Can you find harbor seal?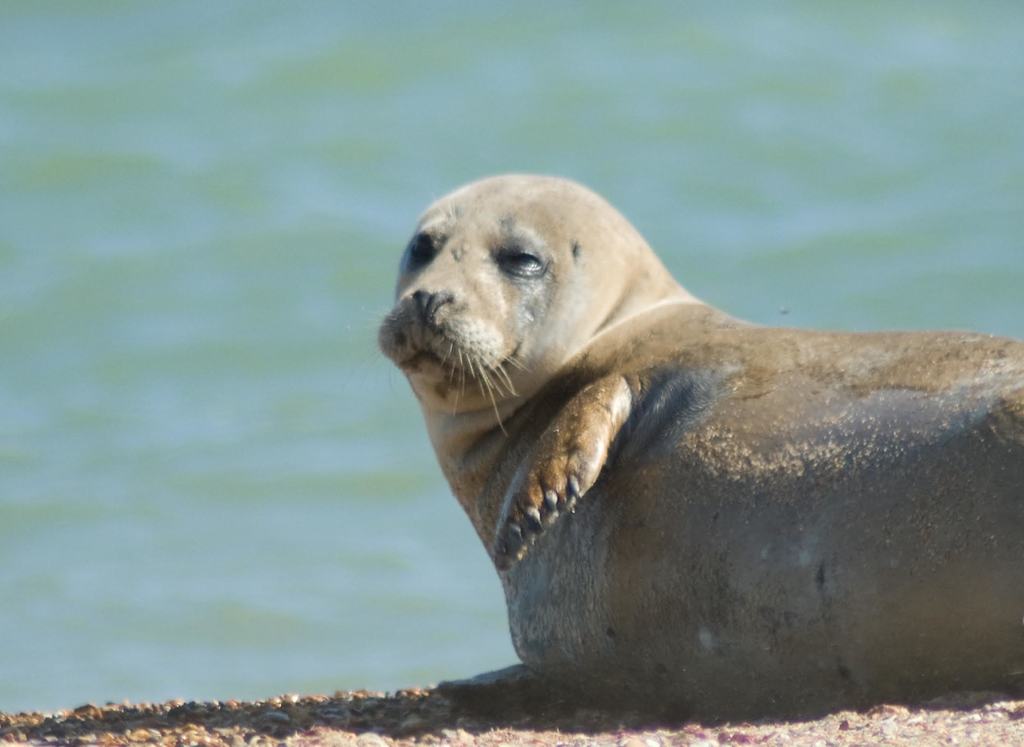
Yes, bounding box: bbox=[385, 169, 1023, 713].
